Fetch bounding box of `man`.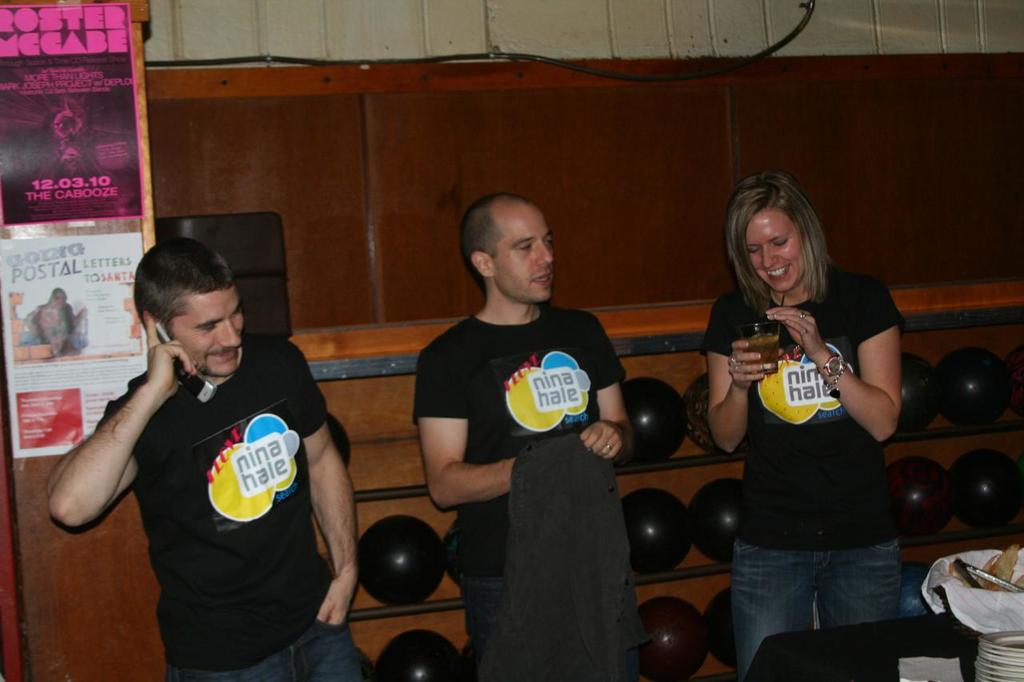
Bbox: rect(409, 193, 638, 681).
